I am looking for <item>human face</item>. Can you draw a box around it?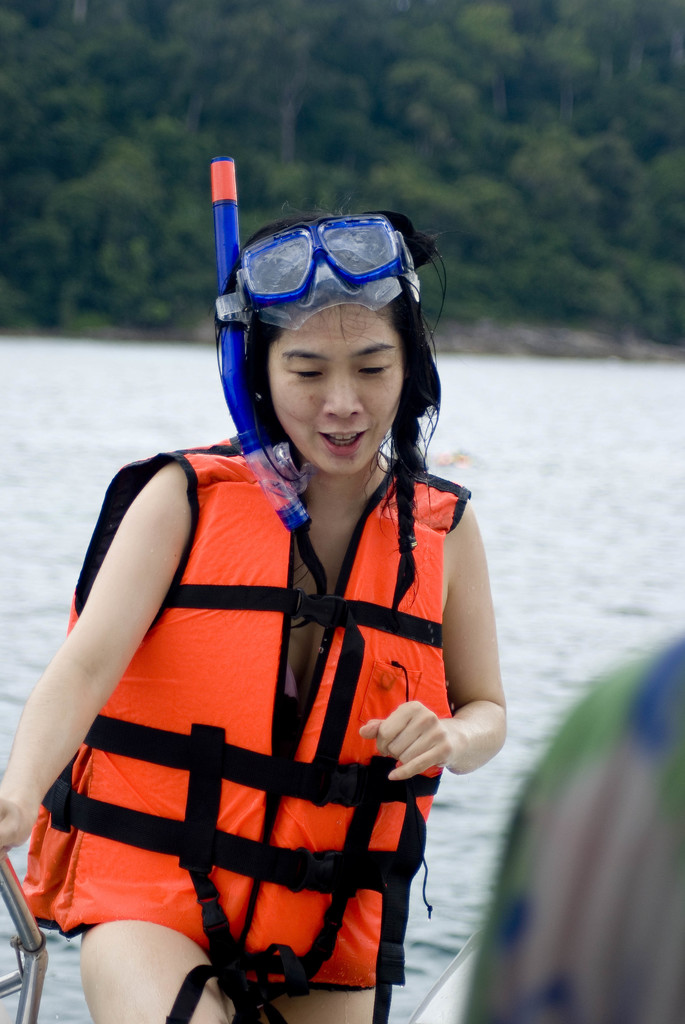
Sure, the bounding box is BBox(267, 301, 408, 469).
